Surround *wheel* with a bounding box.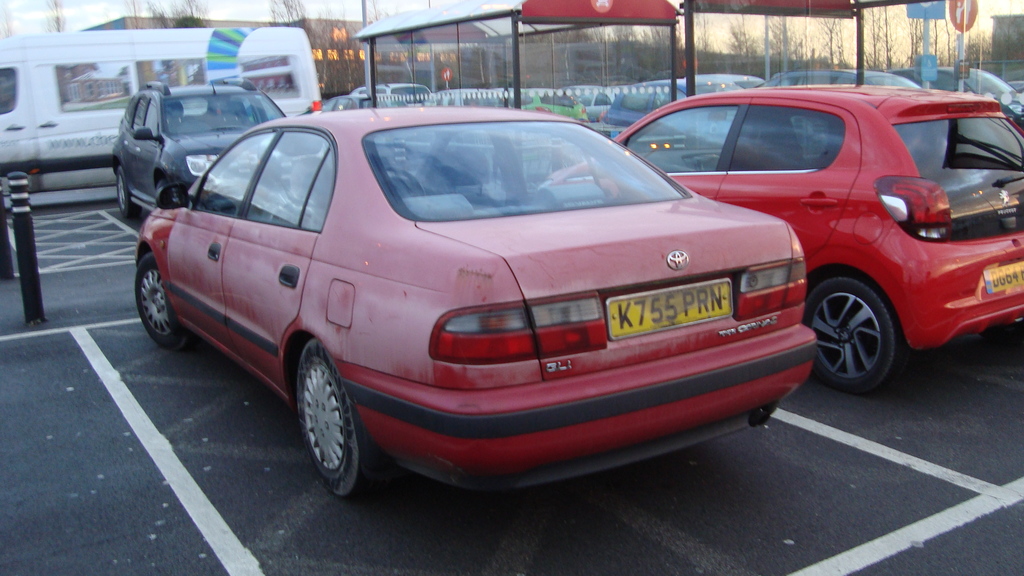
803,272,902,396.
